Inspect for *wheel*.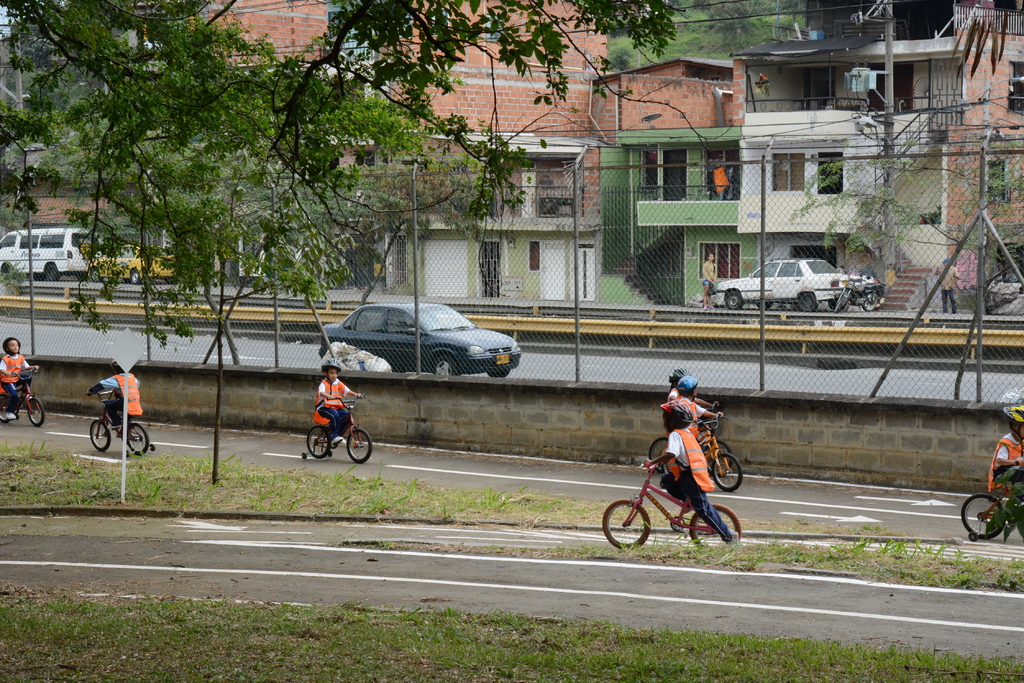
Inspection: region(127, 422, 150, 456).
